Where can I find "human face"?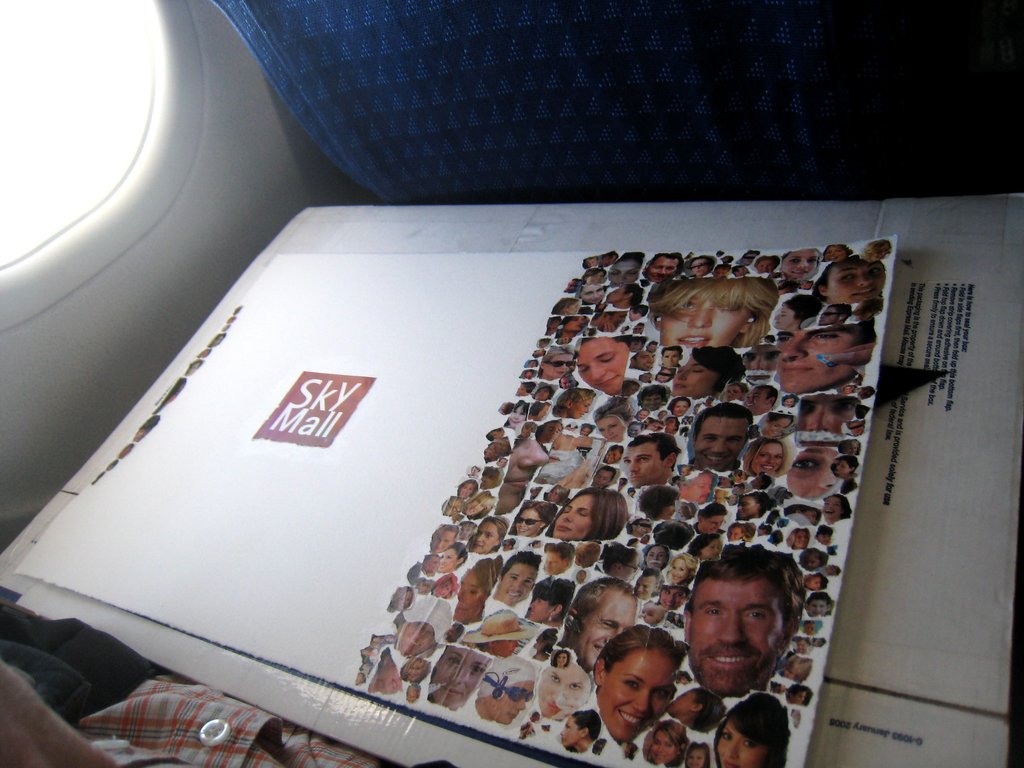
You can find it at x1=634, y1=358, x2=657, y2=371.
